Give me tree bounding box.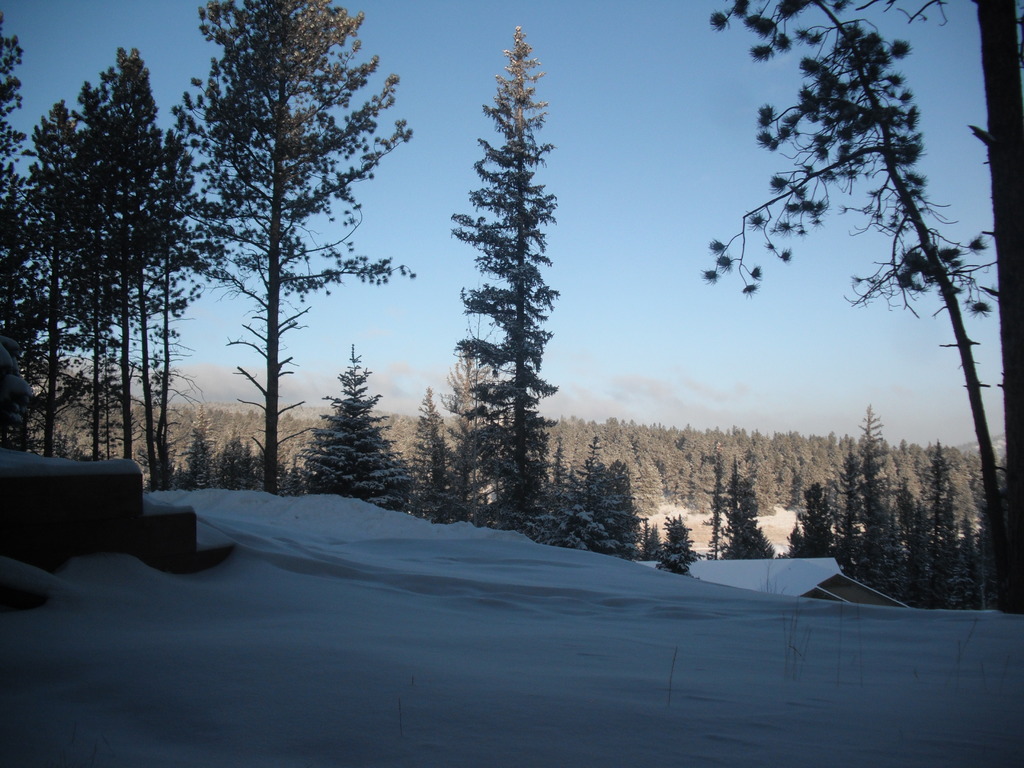
173/0/413/500.
